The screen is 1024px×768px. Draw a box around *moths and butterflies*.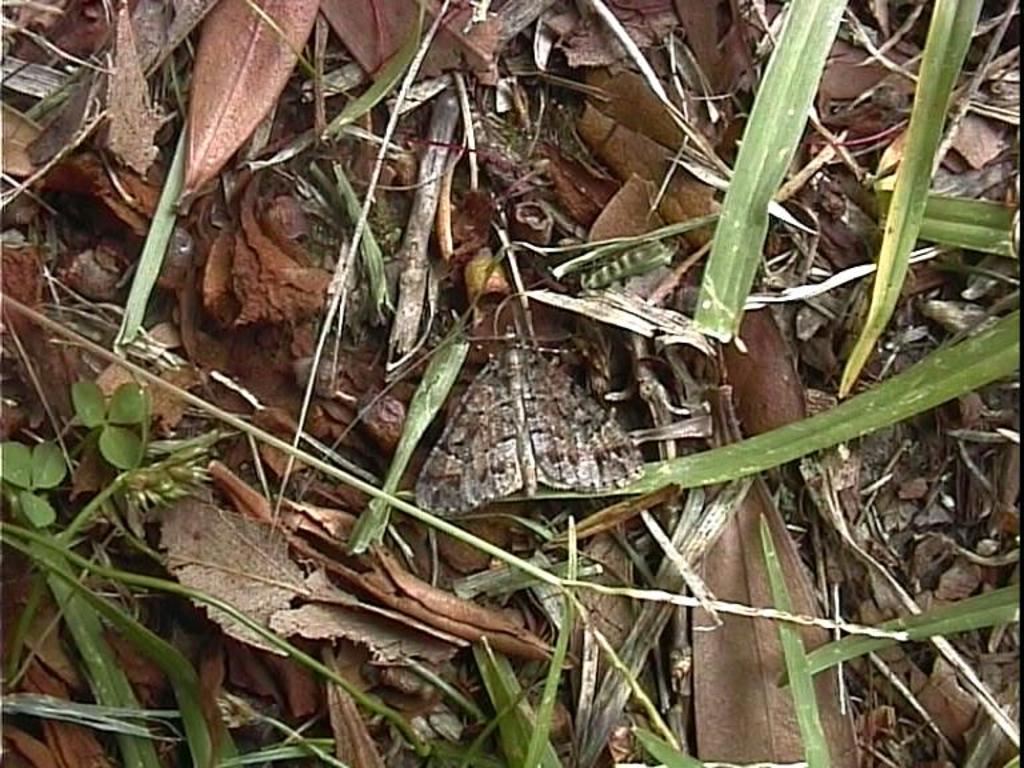
x1=407 y1=316 x2=651 y2=517.
